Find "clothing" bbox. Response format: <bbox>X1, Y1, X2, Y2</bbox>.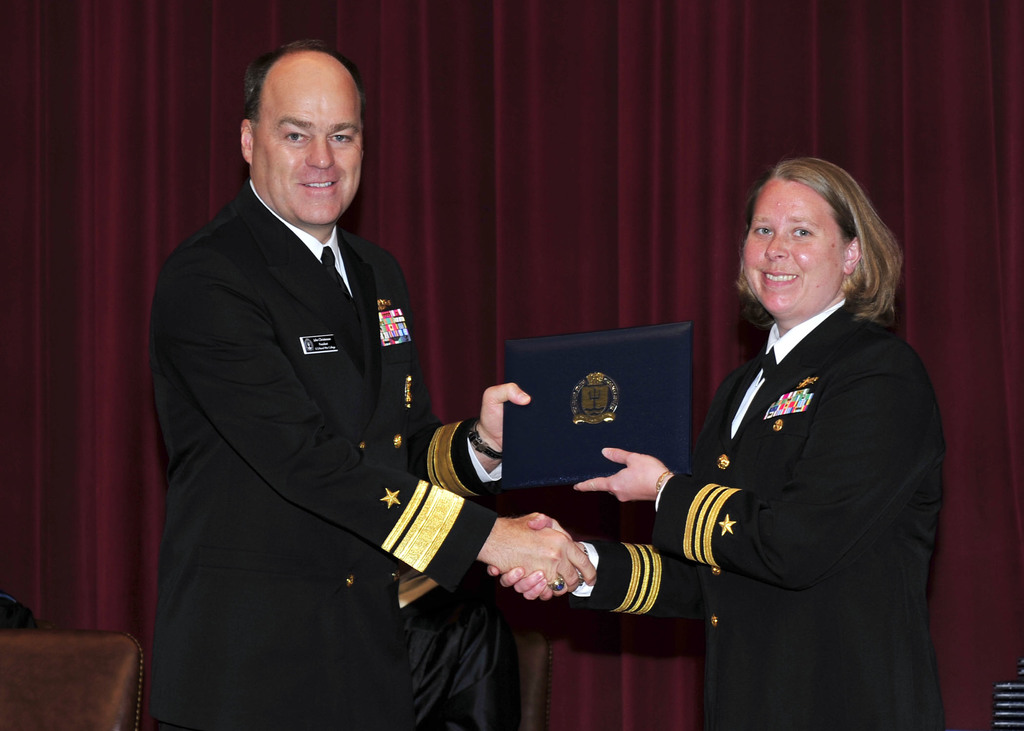
<bbox>154, 99, 476, 730</bbox>.
